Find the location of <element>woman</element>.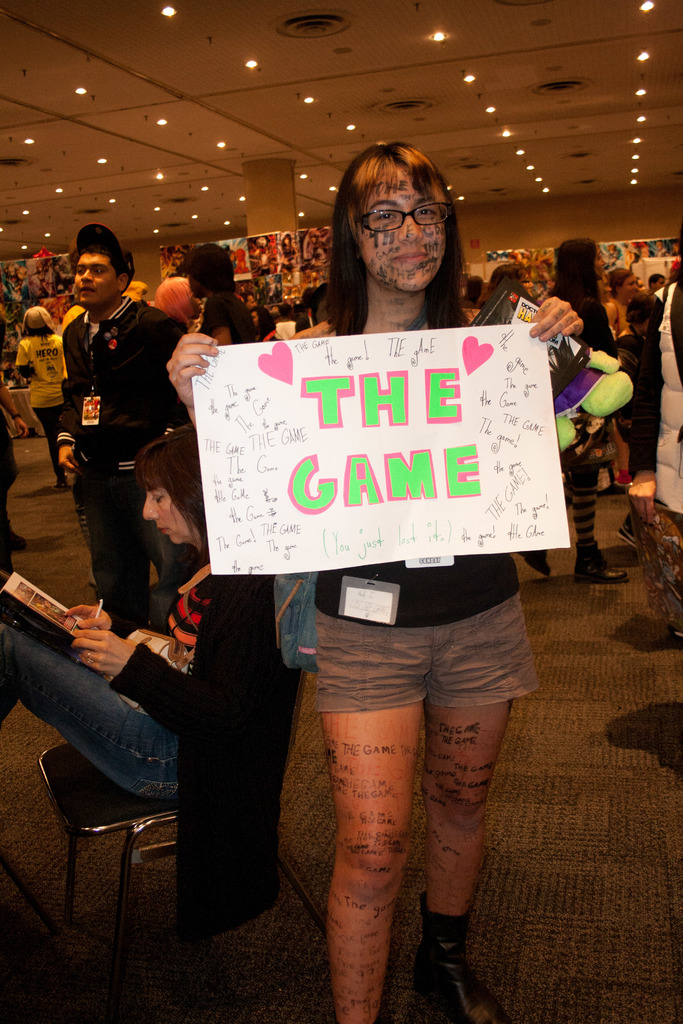
Location: region(157, 141, 576, 968).
